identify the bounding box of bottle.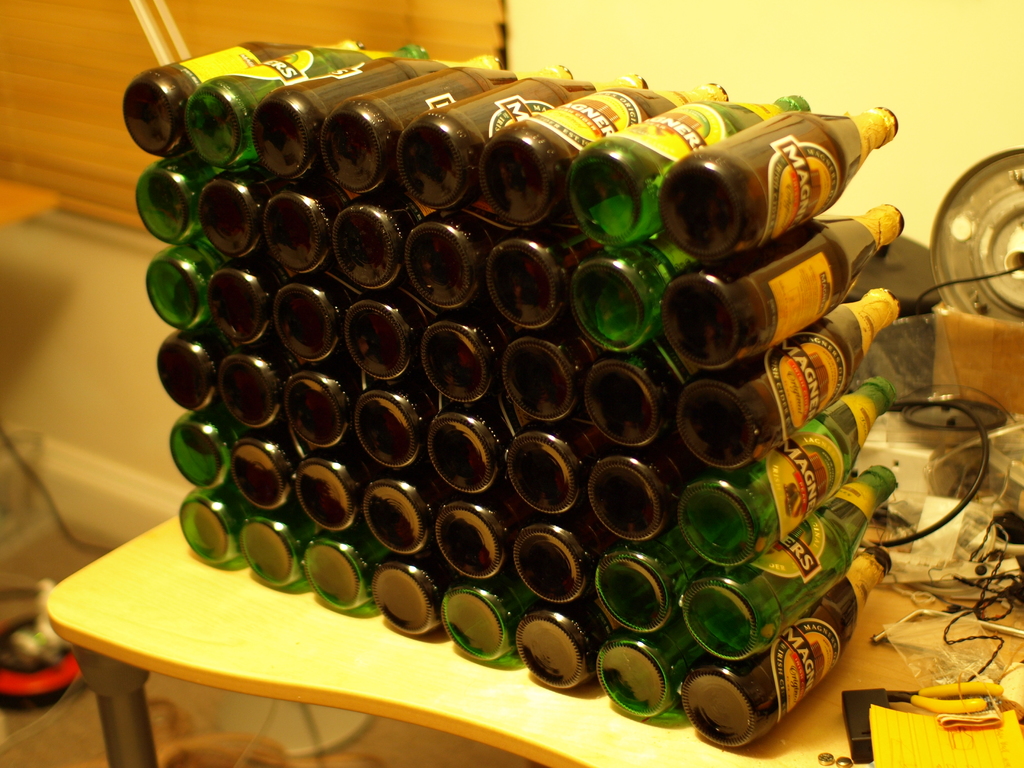
BBox(494, 334, 600, 429).
